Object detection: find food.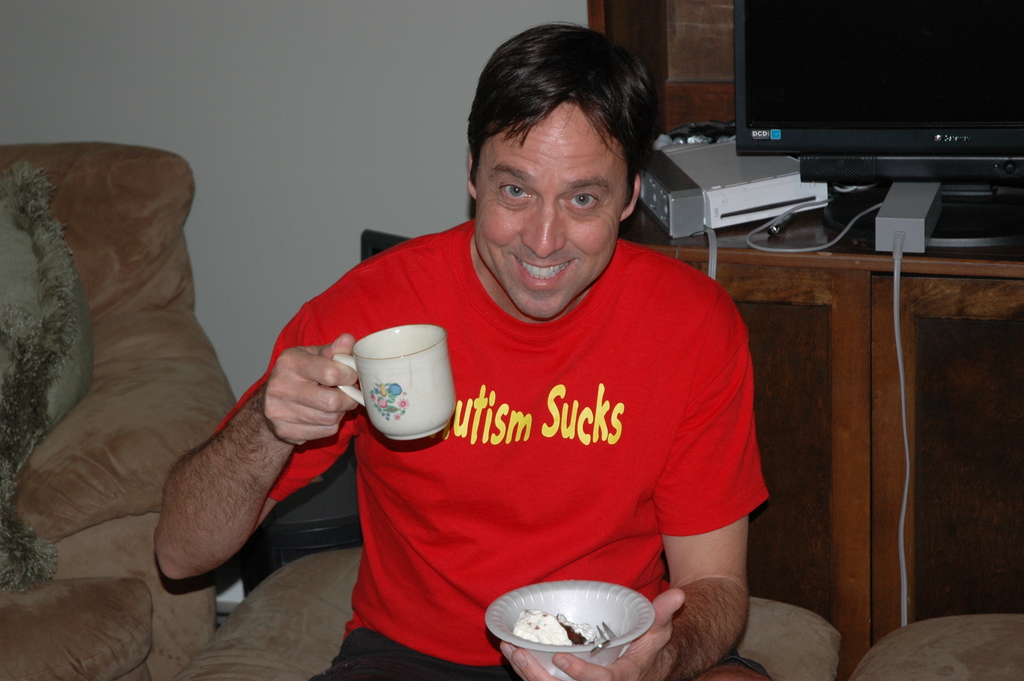
[left=513, top=609, right=597, bottom=650].
